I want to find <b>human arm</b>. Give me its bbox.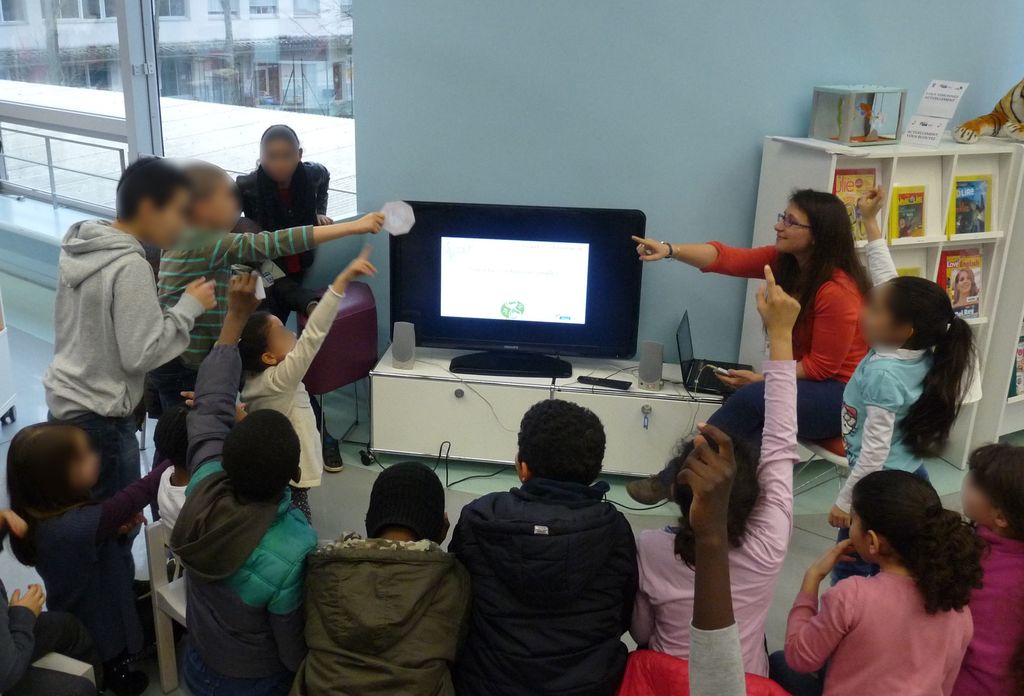
left=0, top=500, right=35, bottom=567.
